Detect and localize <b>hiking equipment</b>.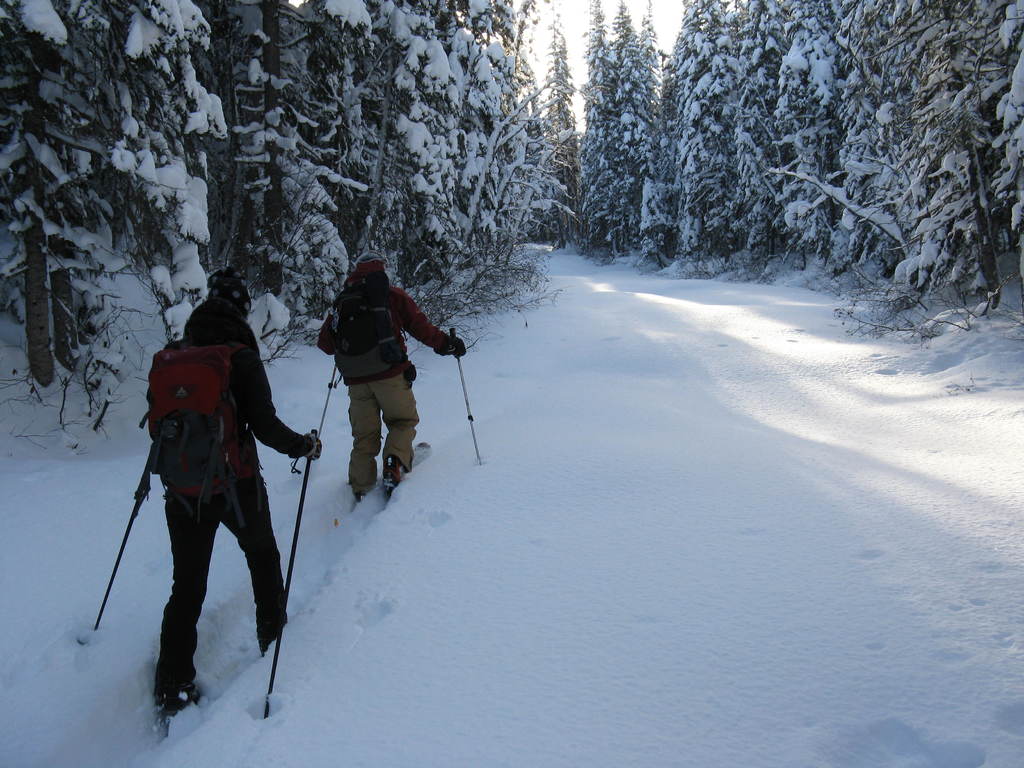
Localized at [297, 429, 326, 463].
